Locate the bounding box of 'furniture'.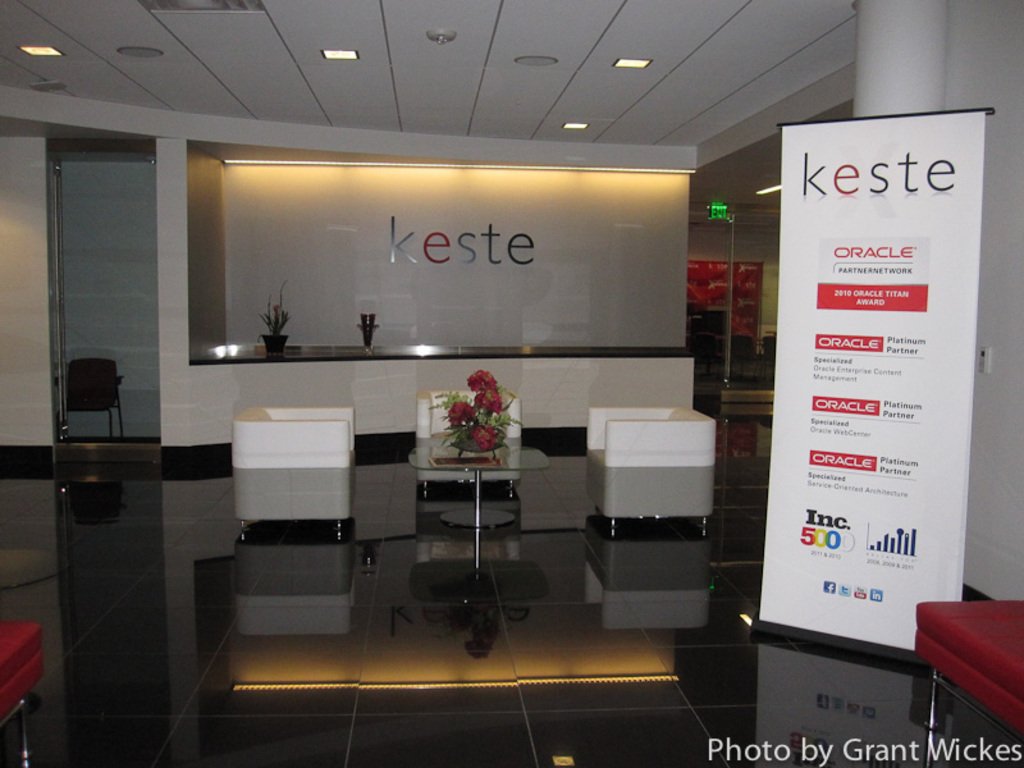
Bounding box: [764,334,776,374].
